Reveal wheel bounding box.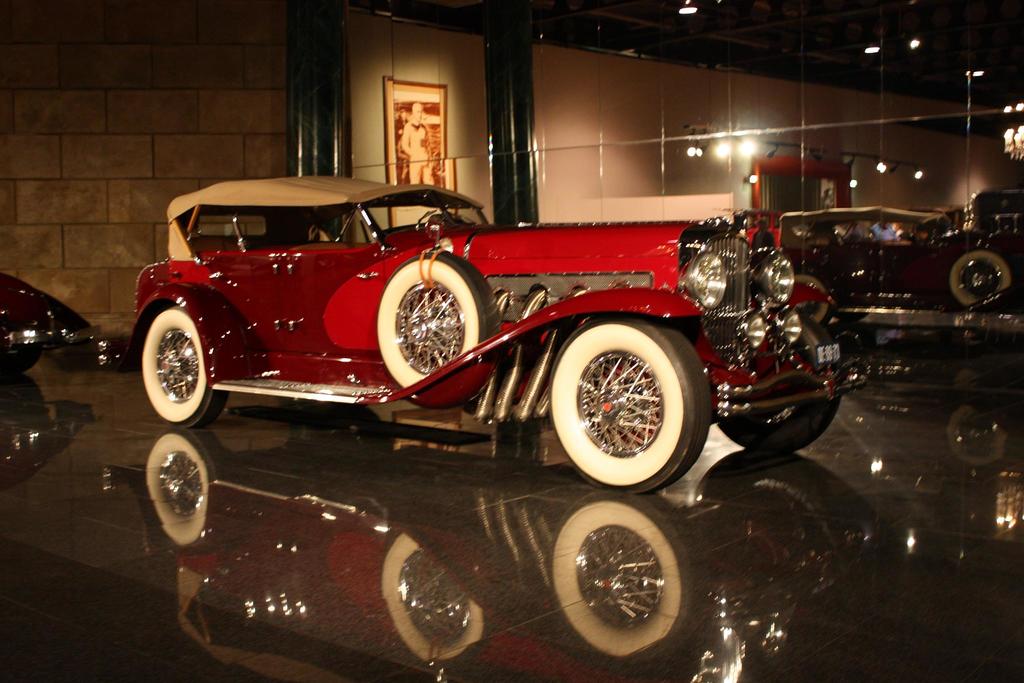
Revealed: detection(950, 252, 1013, 308).
